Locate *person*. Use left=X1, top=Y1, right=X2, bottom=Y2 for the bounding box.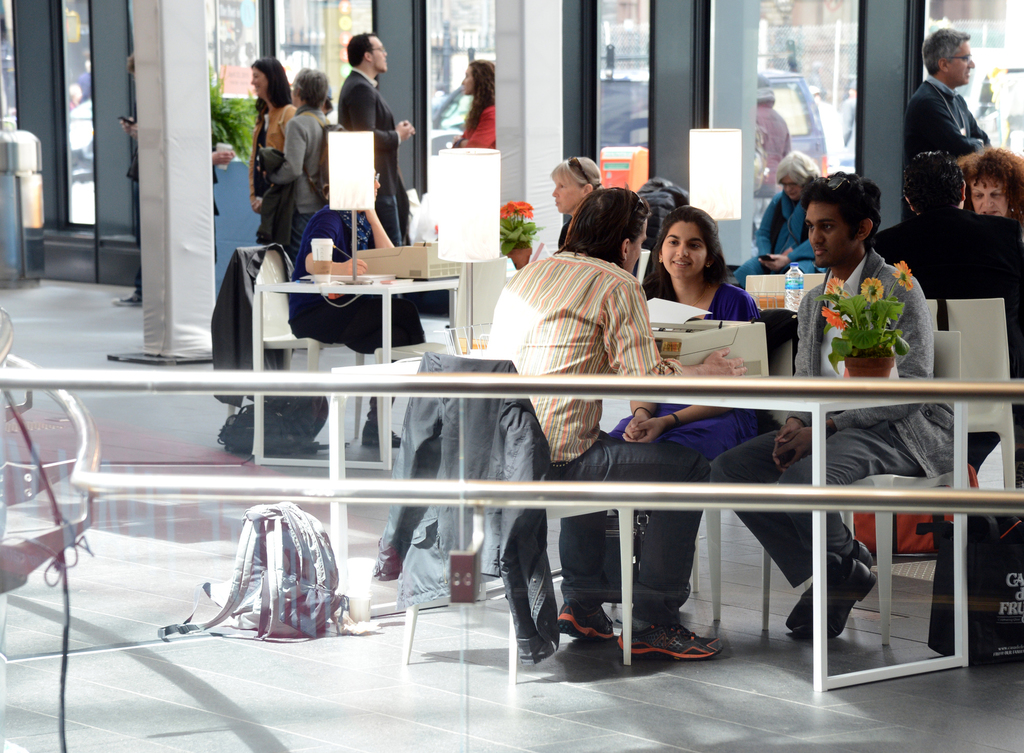
left=960, top=147, right=1022, bottom=232.
